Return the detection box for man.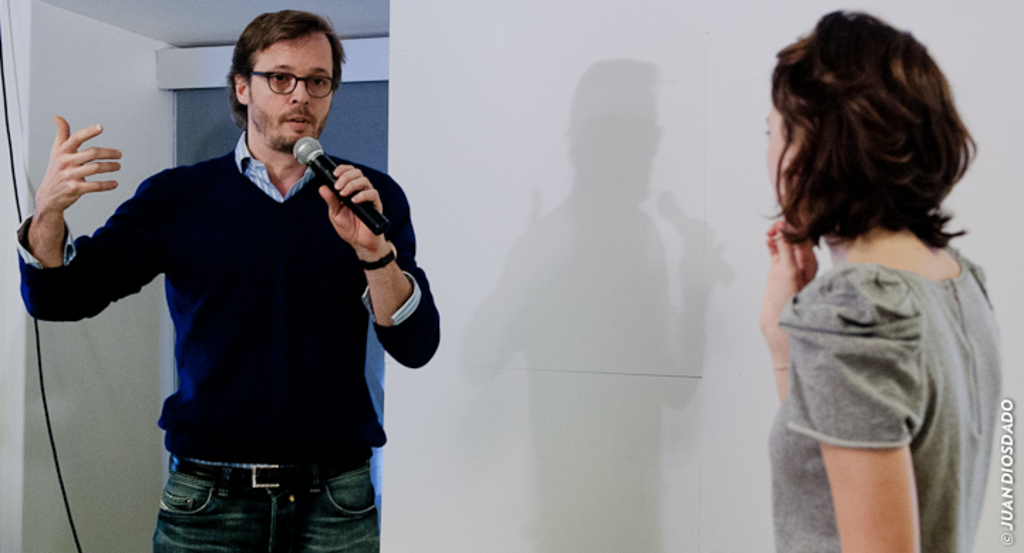
14 9 439 547.
